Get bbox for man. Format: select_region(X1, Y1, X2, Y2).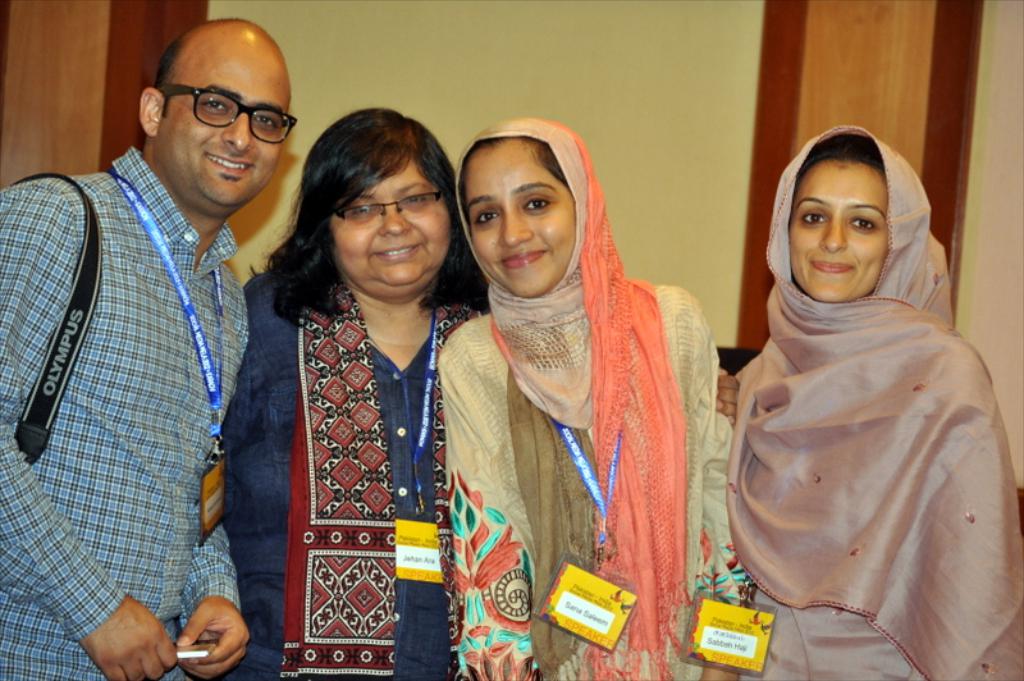
select_region(0, 15, 297, 678).
